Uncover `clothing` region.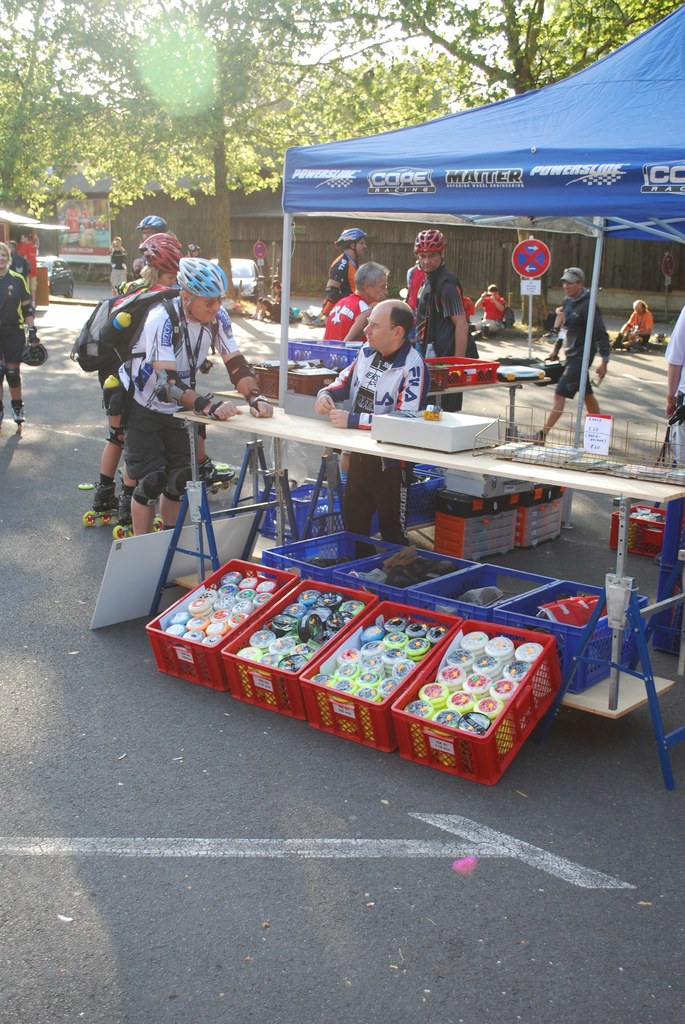
Uncovered: [109, 243, 131, 291].
